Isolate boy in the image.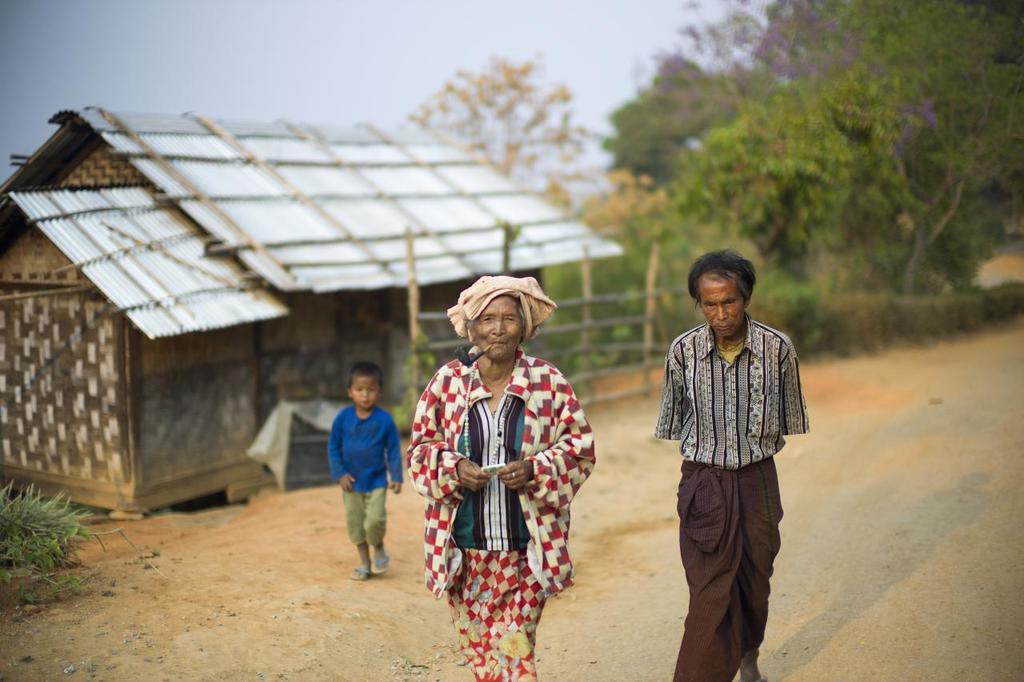
Isolated region: (x1=314, y1=367, x2=404, y2=591).
